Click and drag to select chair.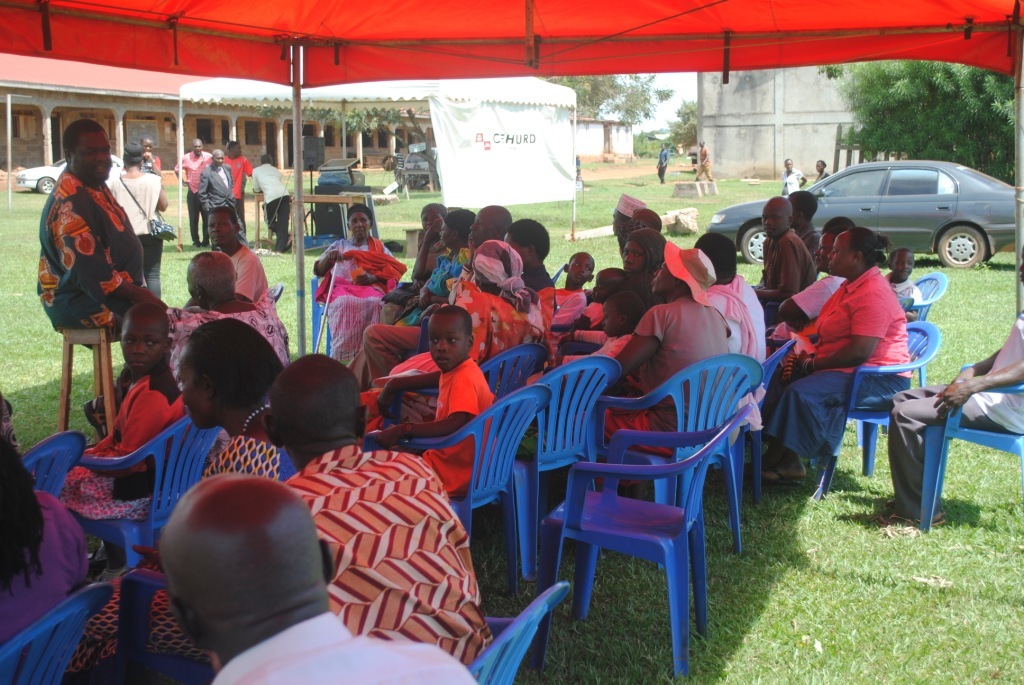
Selection: x1=739, y1=337, x2=808, y2=551.
